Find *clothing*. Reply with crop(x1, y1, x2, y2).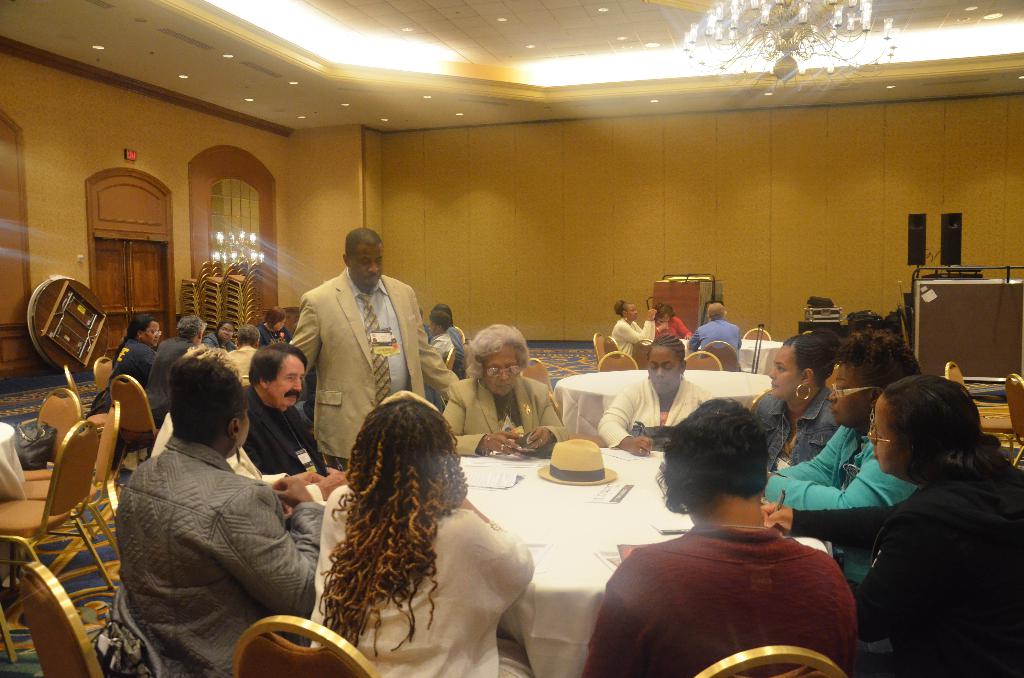
crop(592, 372, 715, 443).
